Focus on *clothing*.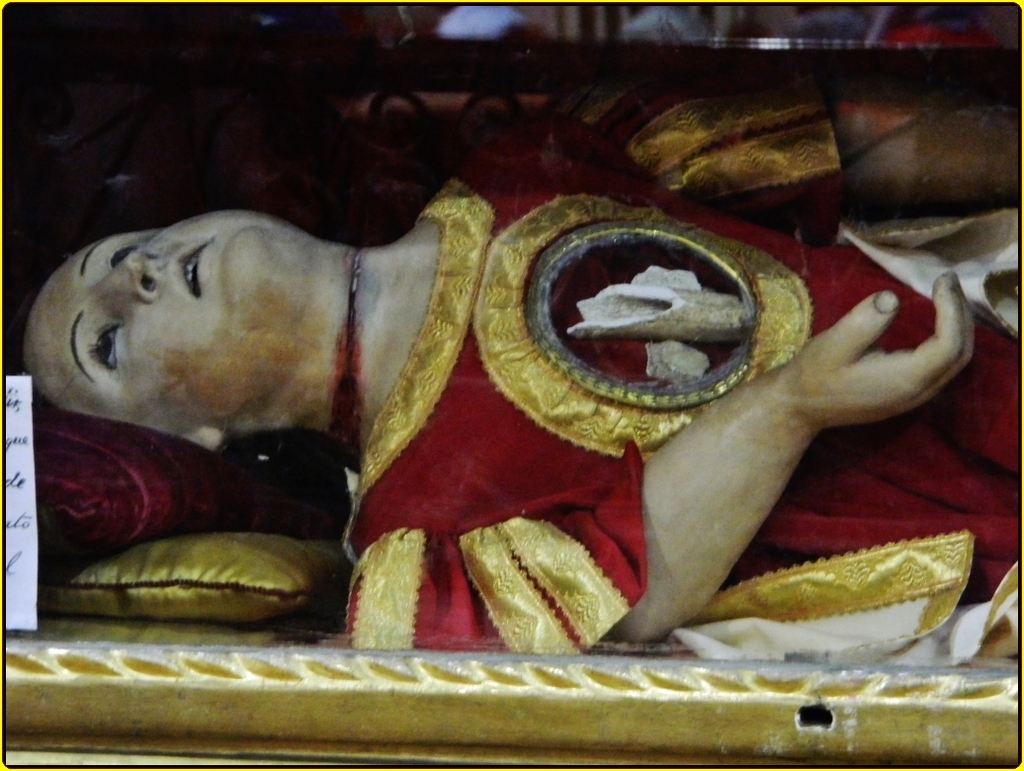
Focused at (x1=102, y1=133, x2=946, y2=727).
